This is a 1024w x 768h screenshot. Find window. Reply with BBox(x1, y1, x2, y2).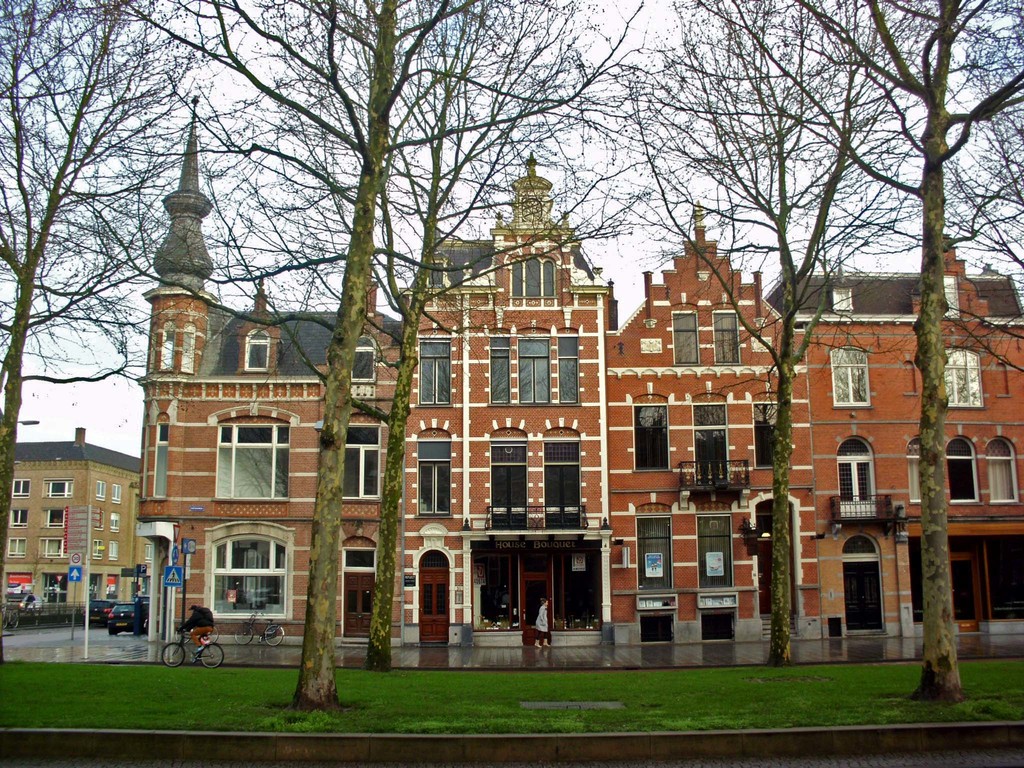
BBox(694, 515, 731, 586).
